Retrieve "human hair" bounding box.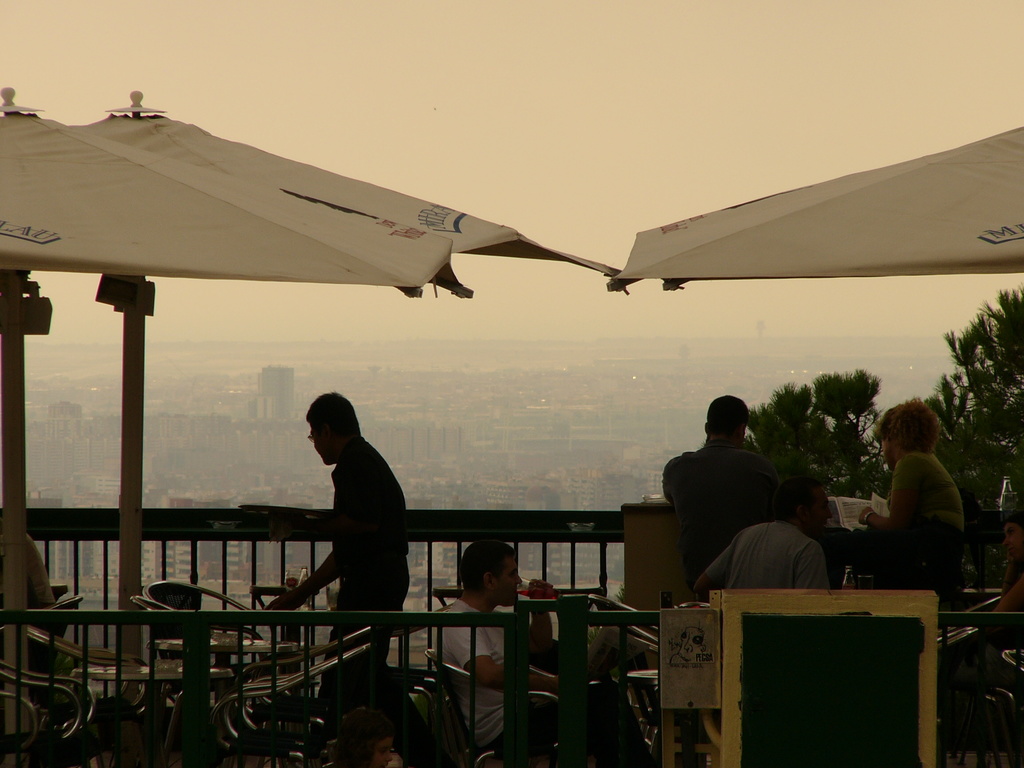
Bounding box: box=[707, 394, 743, 433].
